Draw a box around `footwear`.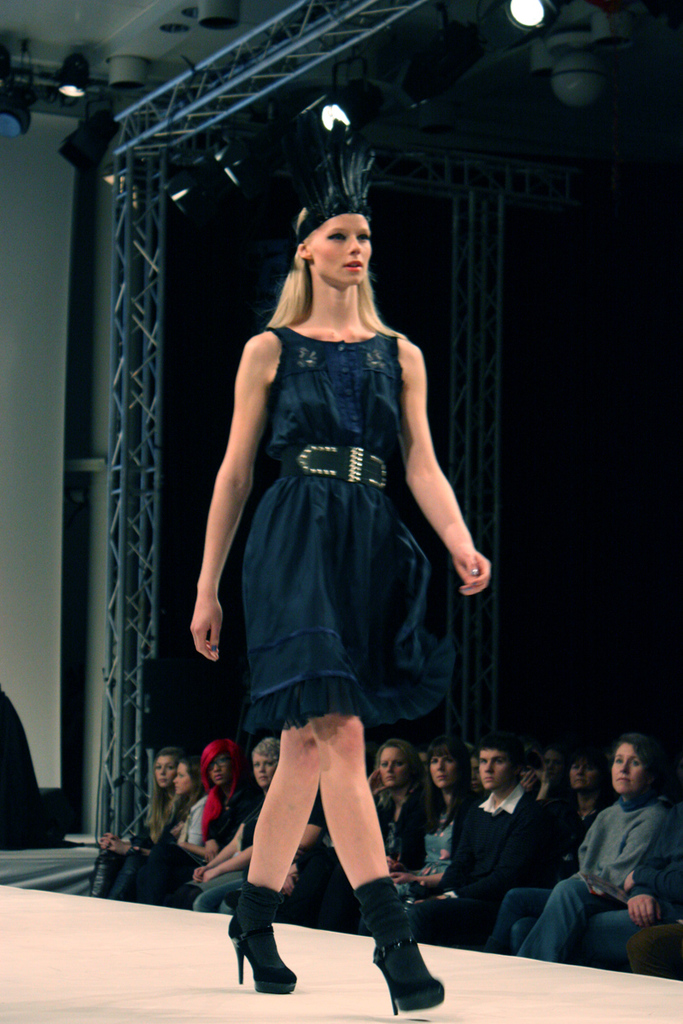
{"left": 356, "top": 876, "right": 444, "bottom": 1014}.
